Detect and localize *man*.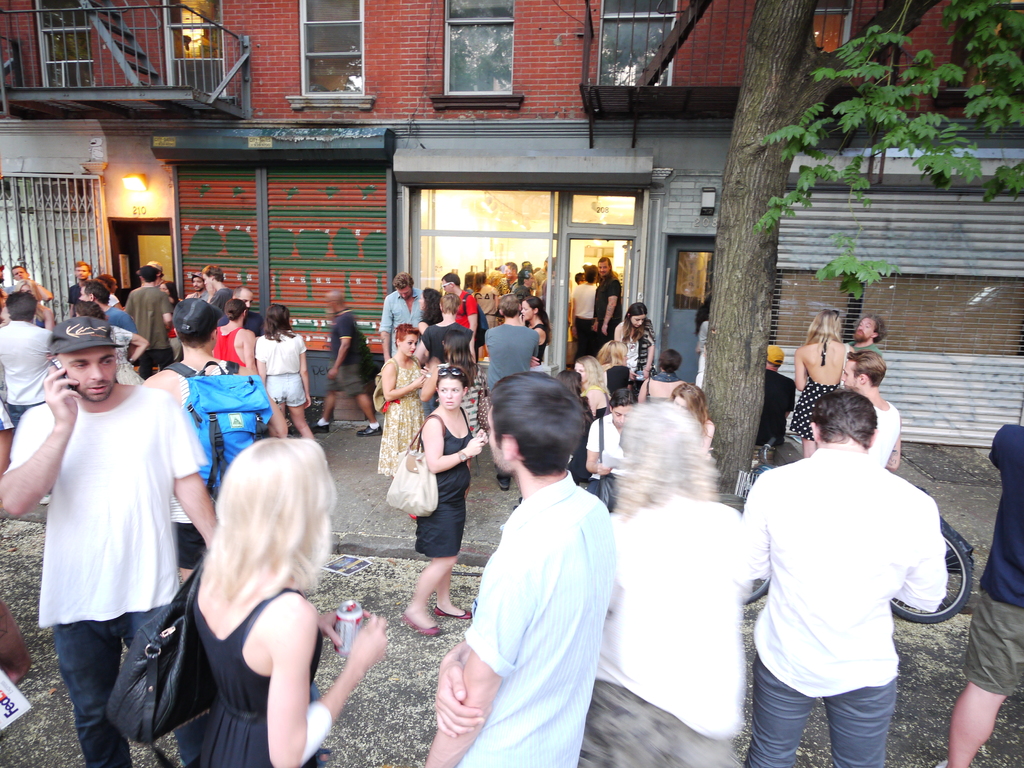
Localized at [left=0, top=321, right=211, bottom=767].
